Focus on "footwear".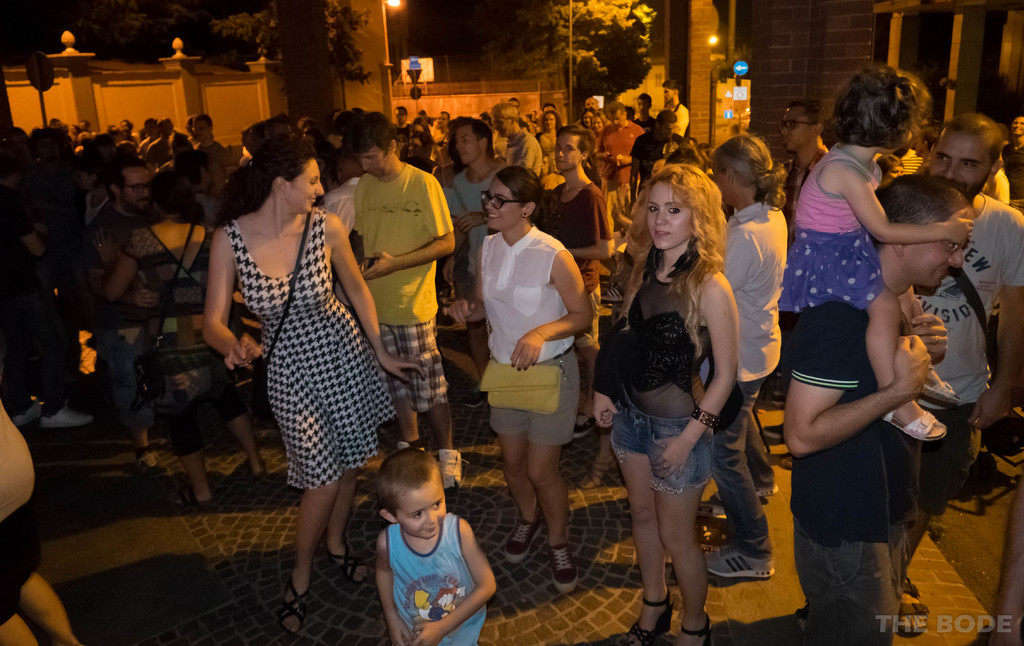
Focused at bbox=[437, 448, 471, 496].
